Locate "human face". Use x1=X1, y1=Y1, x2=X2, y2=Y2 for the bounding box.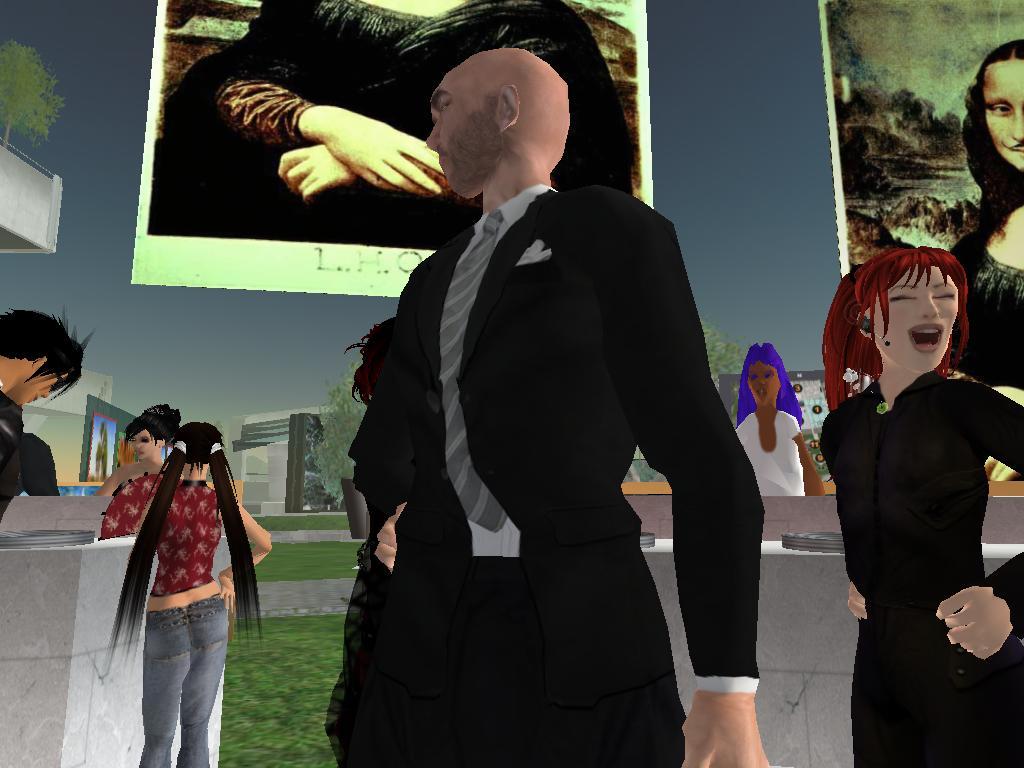
x1=875, y1=272, x2=956, y2=374.
